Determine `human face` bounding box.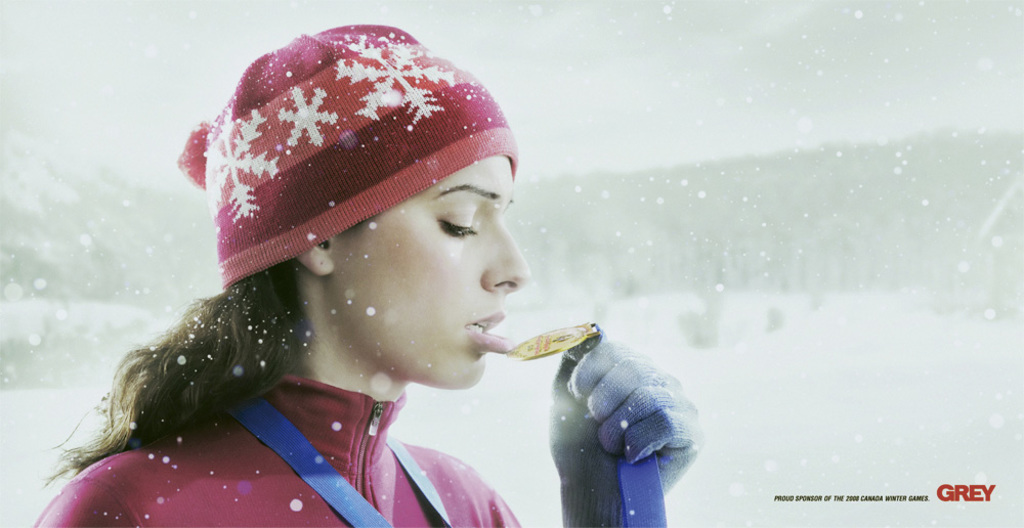
Determined: {"left": 333, "top": 157, "right": 530, "bottom": 387}.
